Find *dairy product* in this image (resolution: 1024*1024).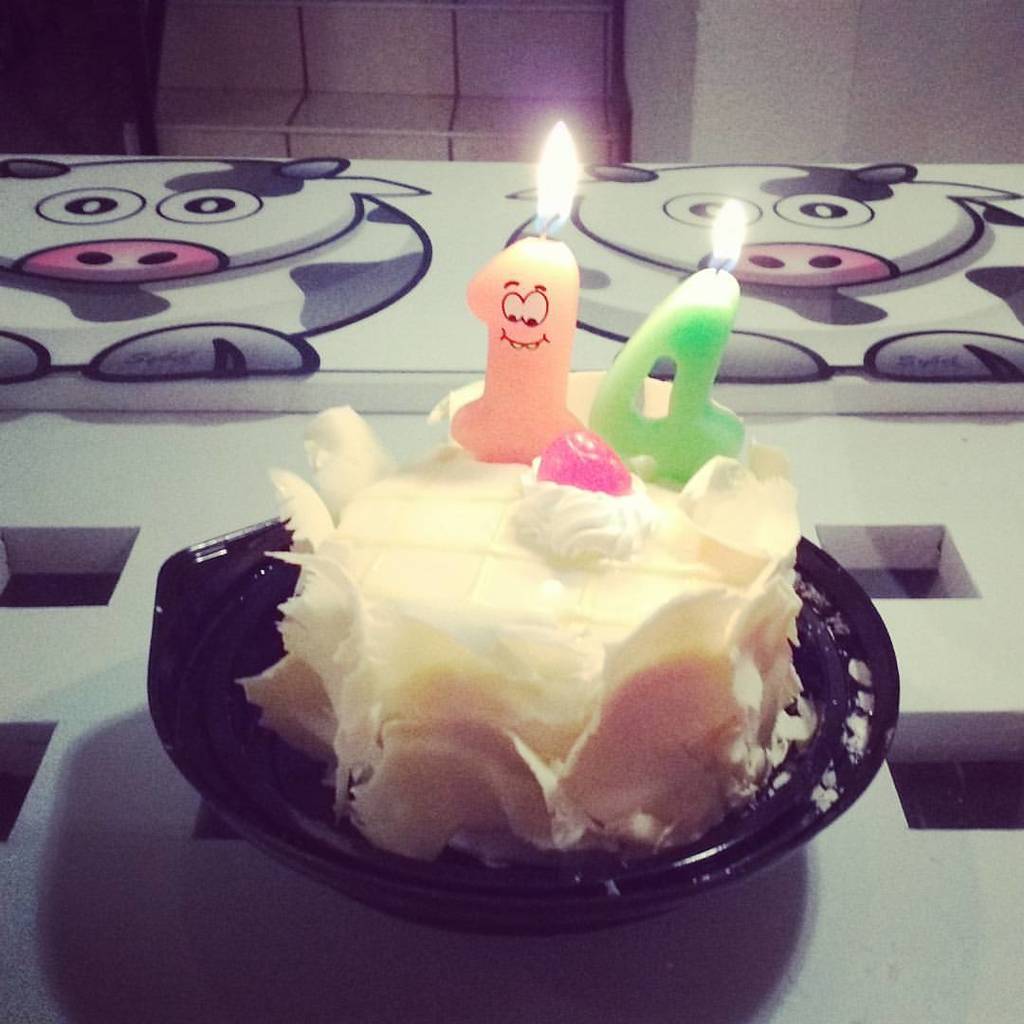
(left=240, top=443, right=845, bottom=856).
